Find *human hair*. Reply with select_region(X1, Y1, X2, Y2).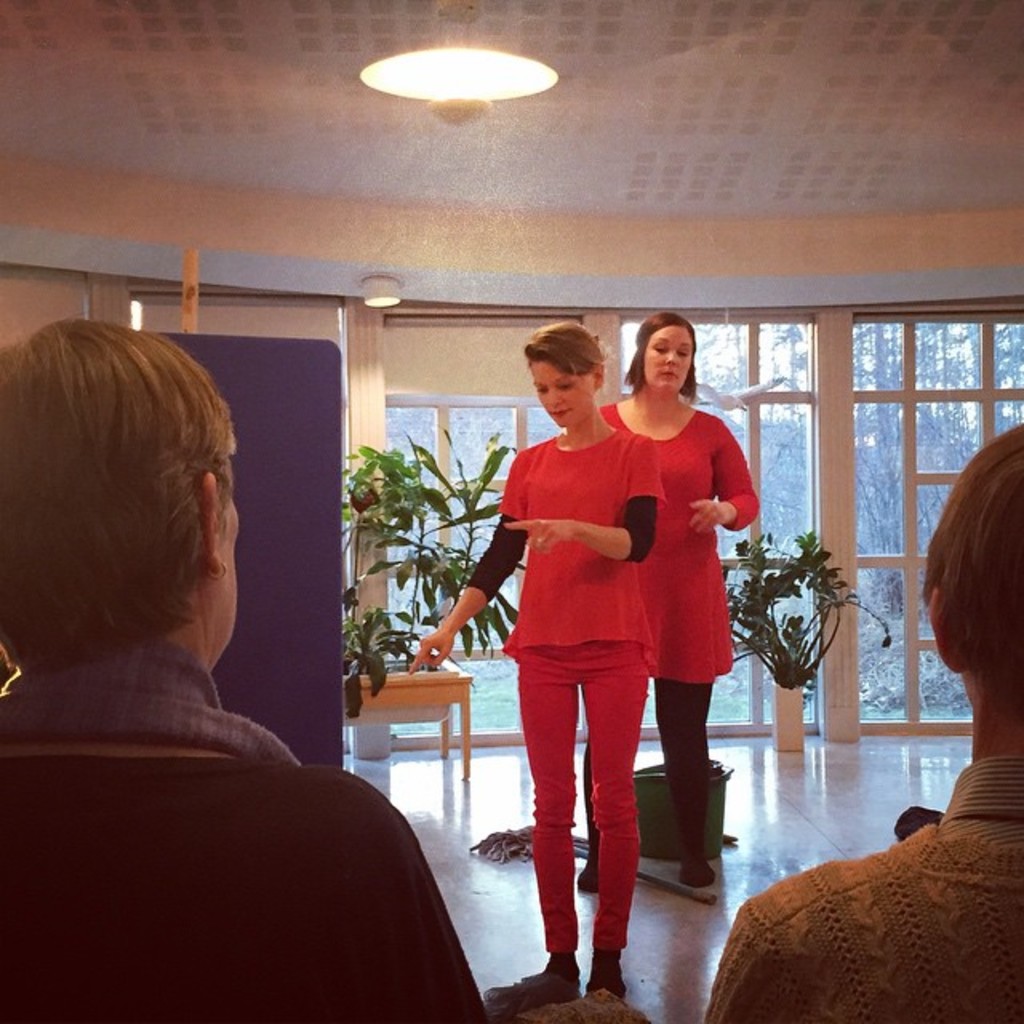
select_region(520, 318, 606, 387).
